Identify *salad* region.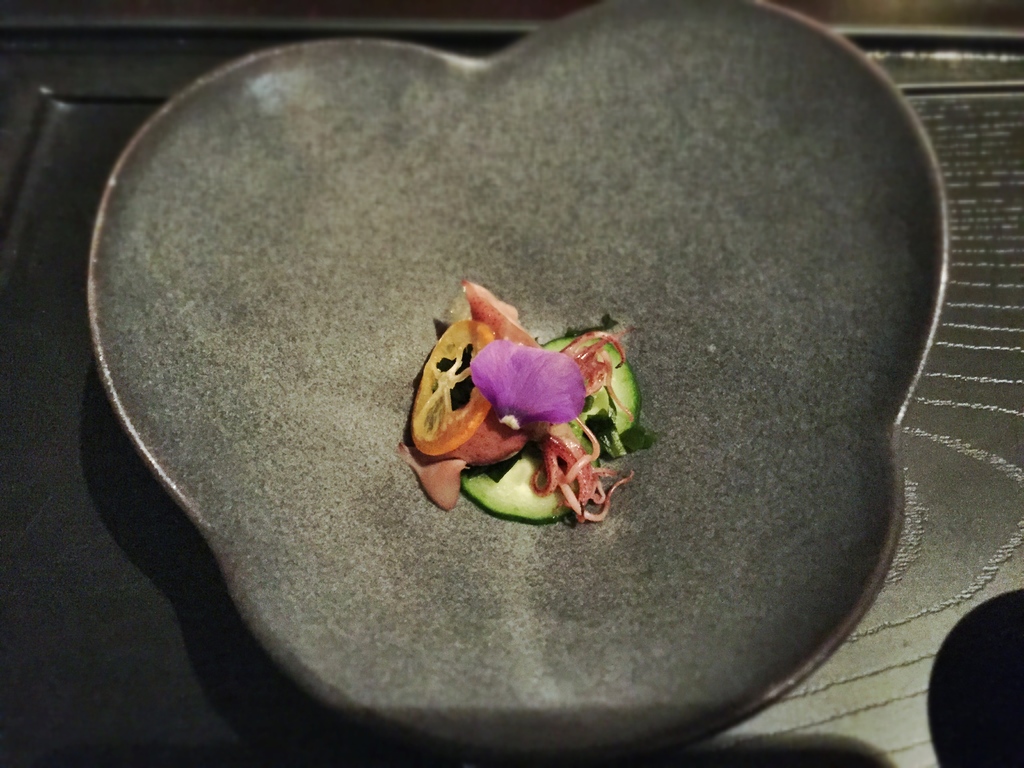
Region: [x1=395, y1=273, x2=650, y2=569].
